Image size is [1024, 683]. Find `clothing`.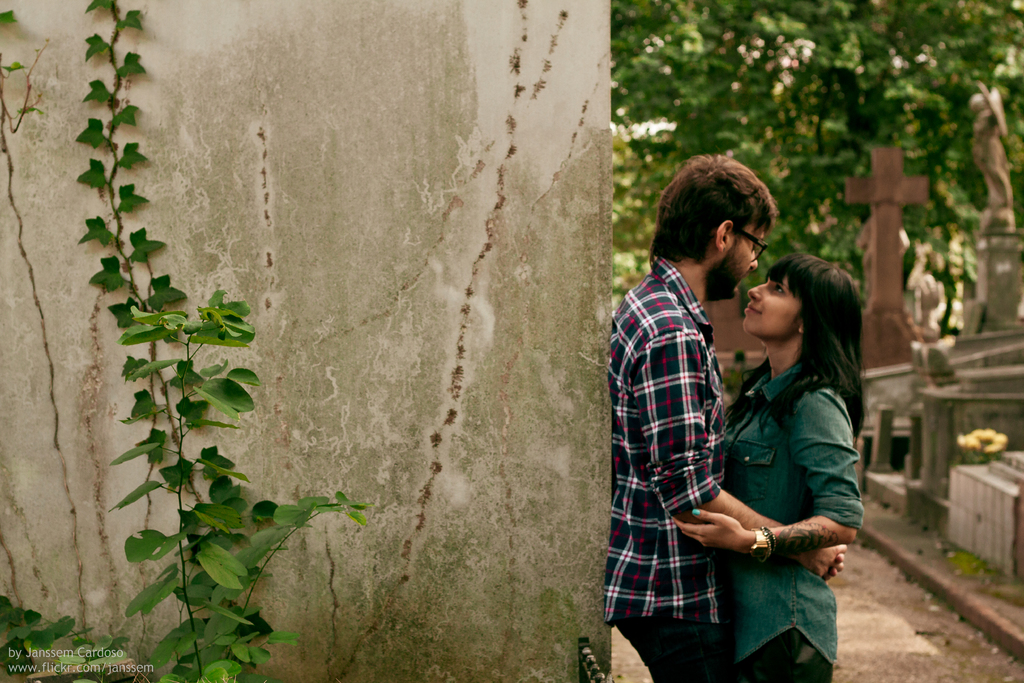
(722, 364, 867, 682).
